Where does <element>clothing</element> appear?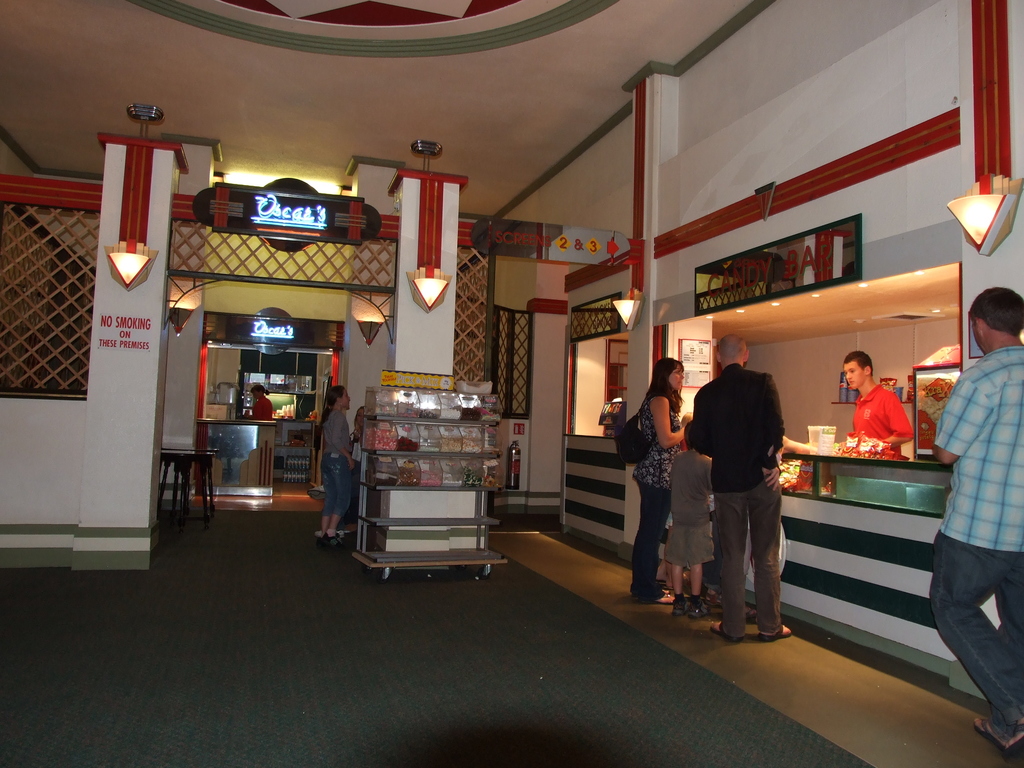
Appears at [x1=328, y1=404, x2=356, y2=524].
